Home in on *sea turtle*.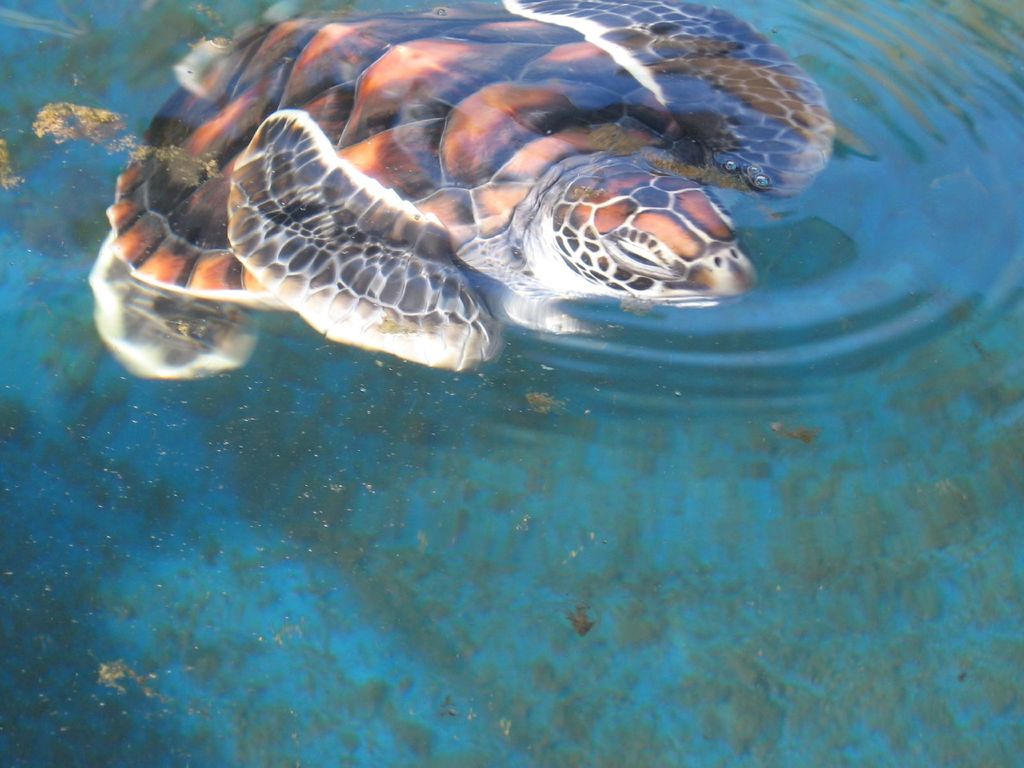
Homed in at pyautogui.locateOnScreen(86, 0, 879, 387).
